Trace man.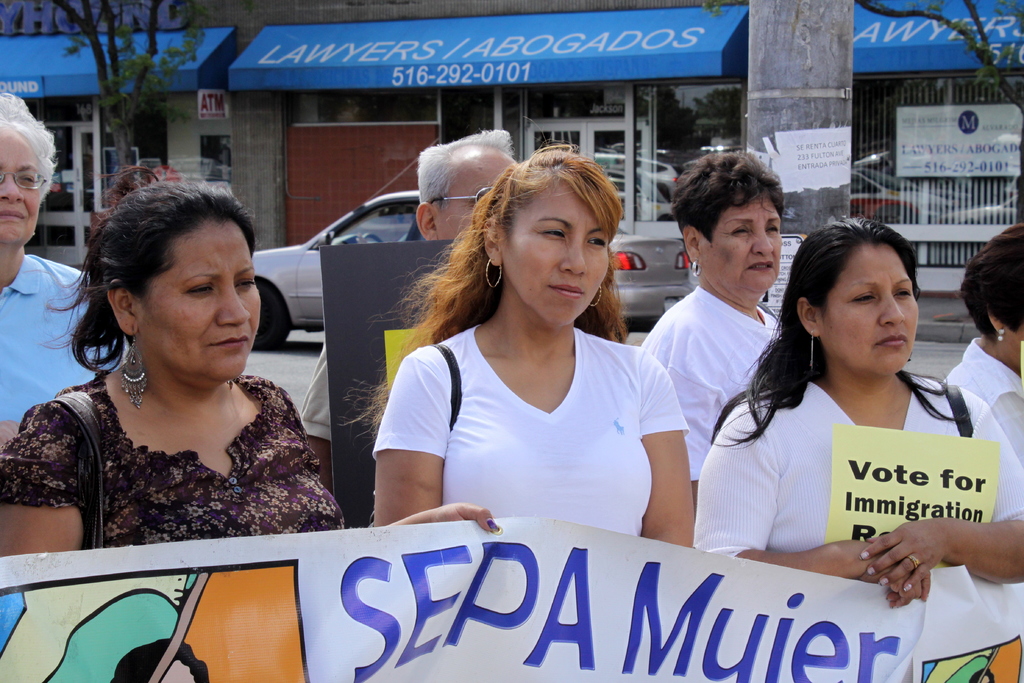
Traced to <bbox>0, 92, 128, 444</bbox>.
